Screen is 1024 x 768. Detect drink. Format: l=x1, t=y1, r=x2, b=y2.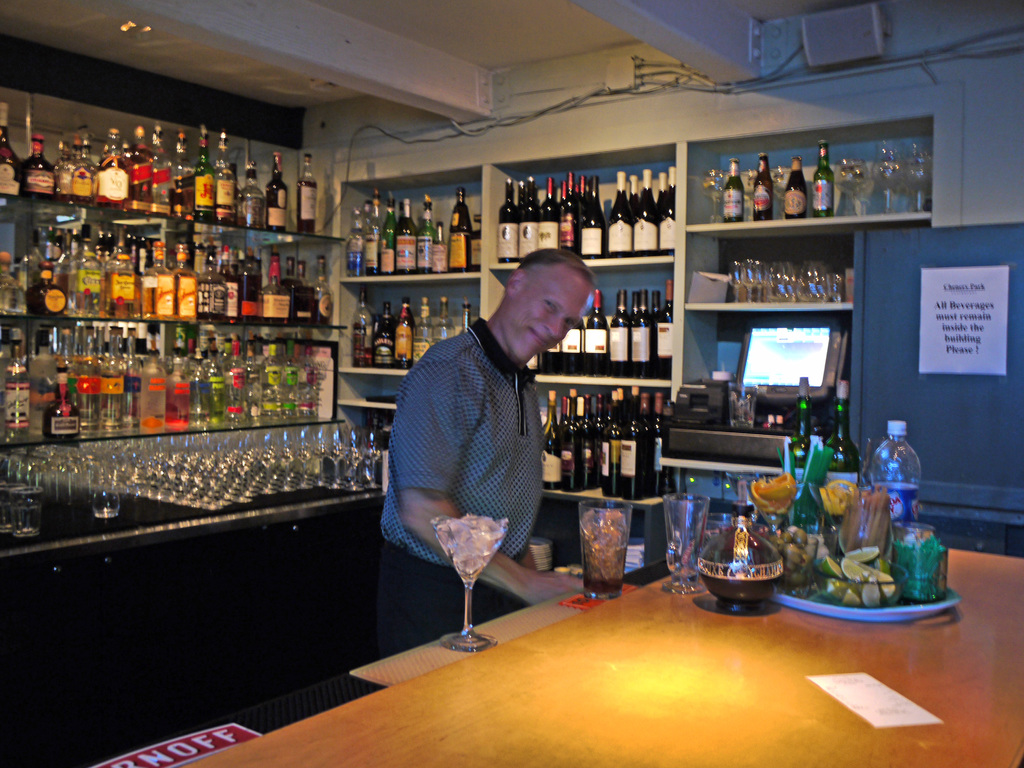
l=467, t=214, r=481, b=272.
